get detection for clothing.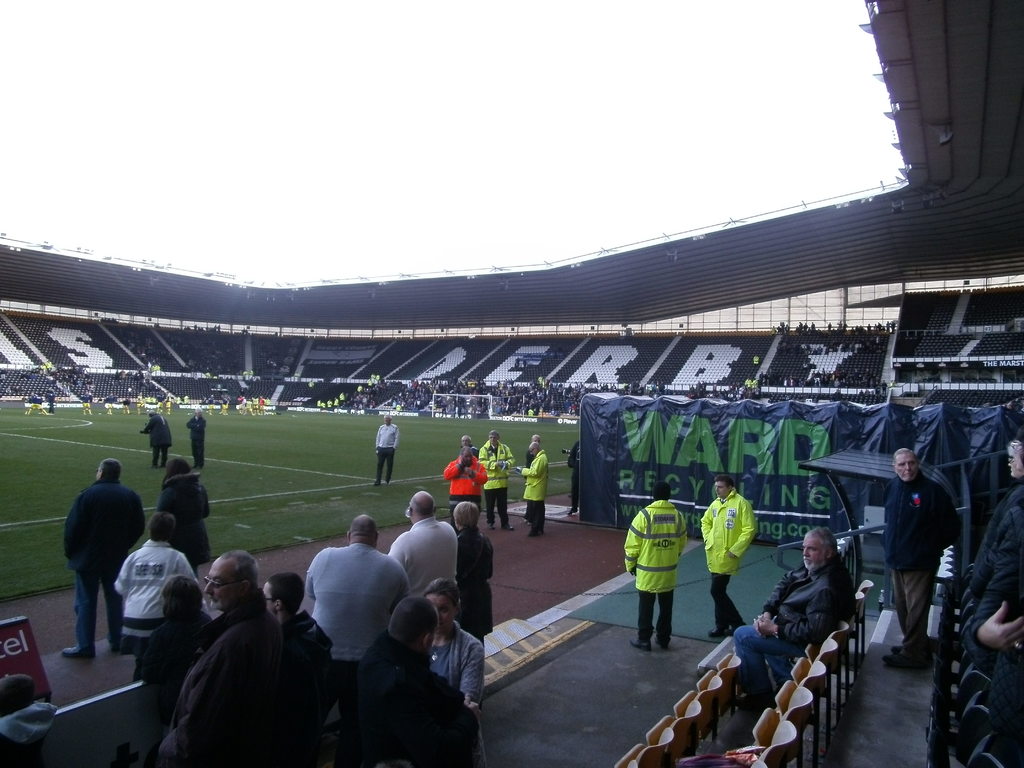
Detection: 520,452,549,532.
